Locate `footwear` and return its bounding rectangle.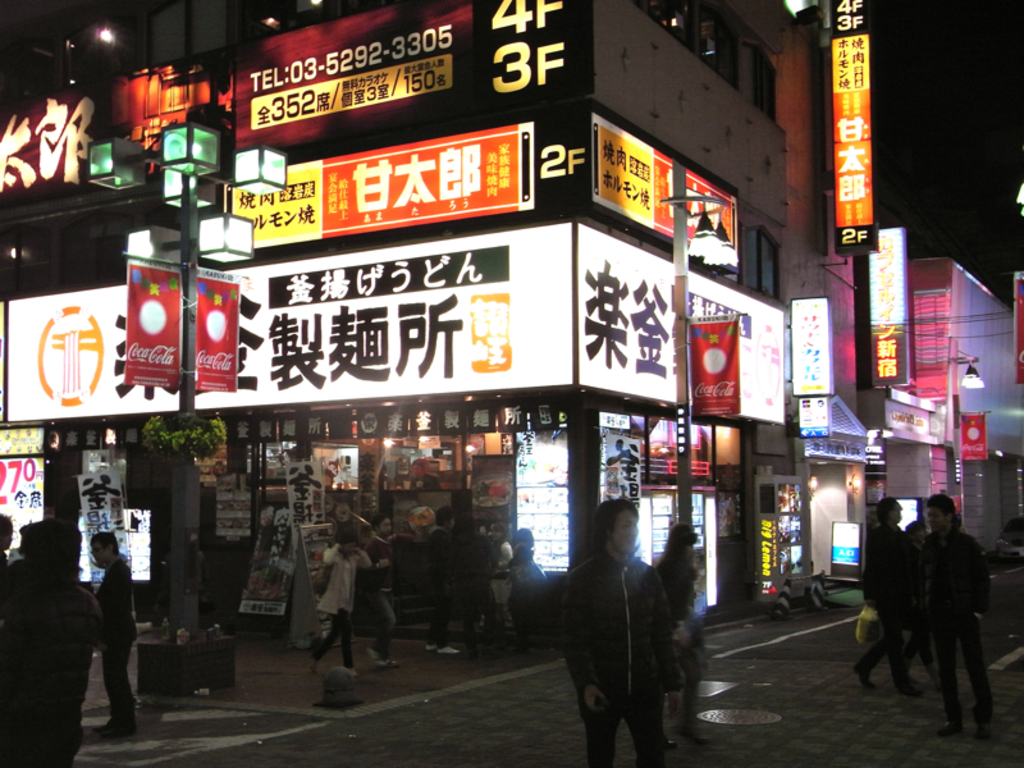
897,684,923,699.
